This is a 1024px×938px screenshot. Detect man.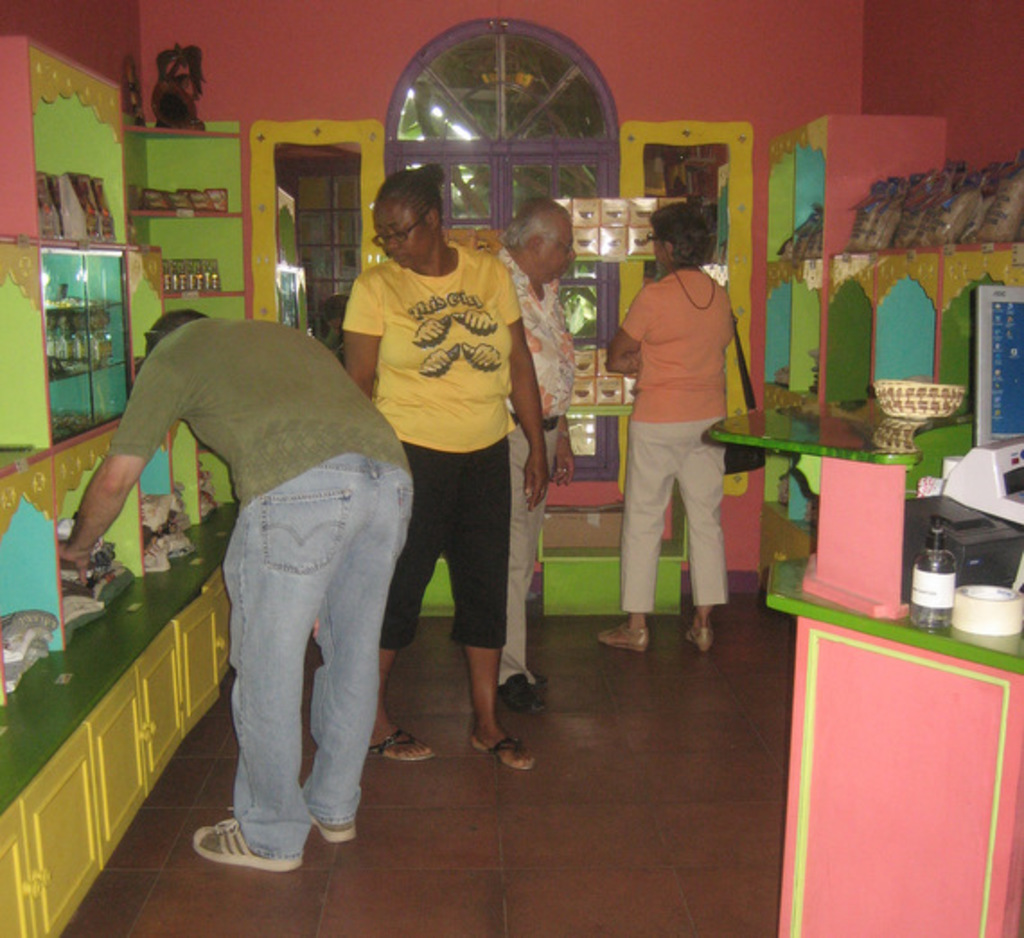
(left=49, top=302, right=413, bottom=870).
